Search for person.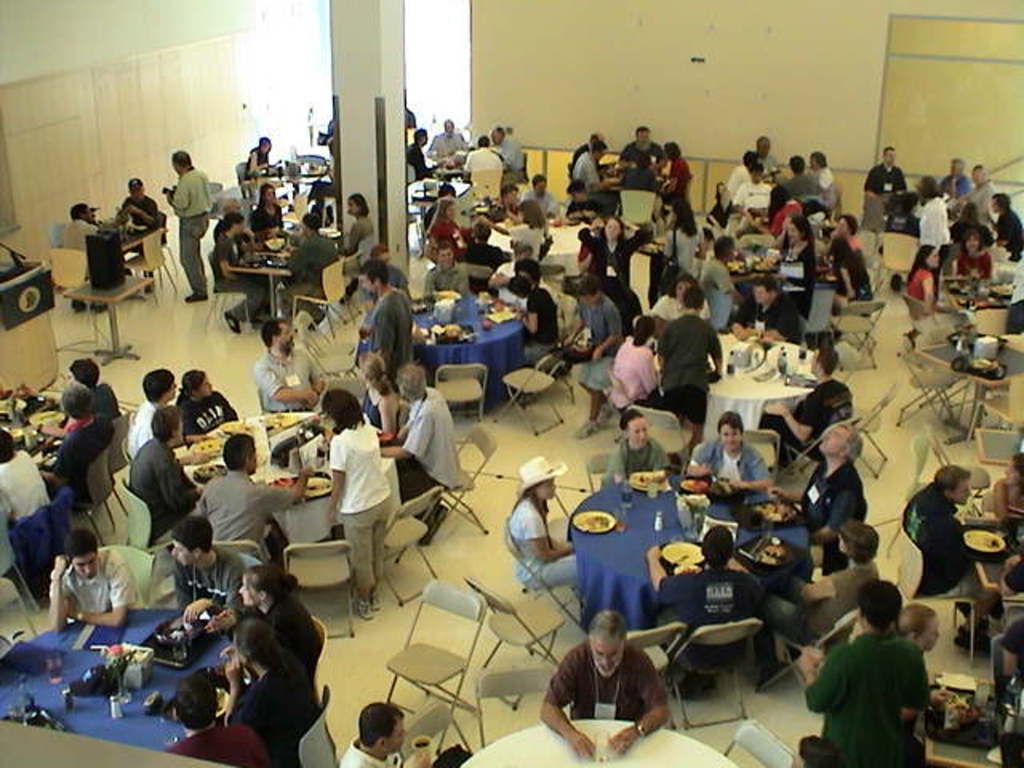
Found at 325,389,390,610.
